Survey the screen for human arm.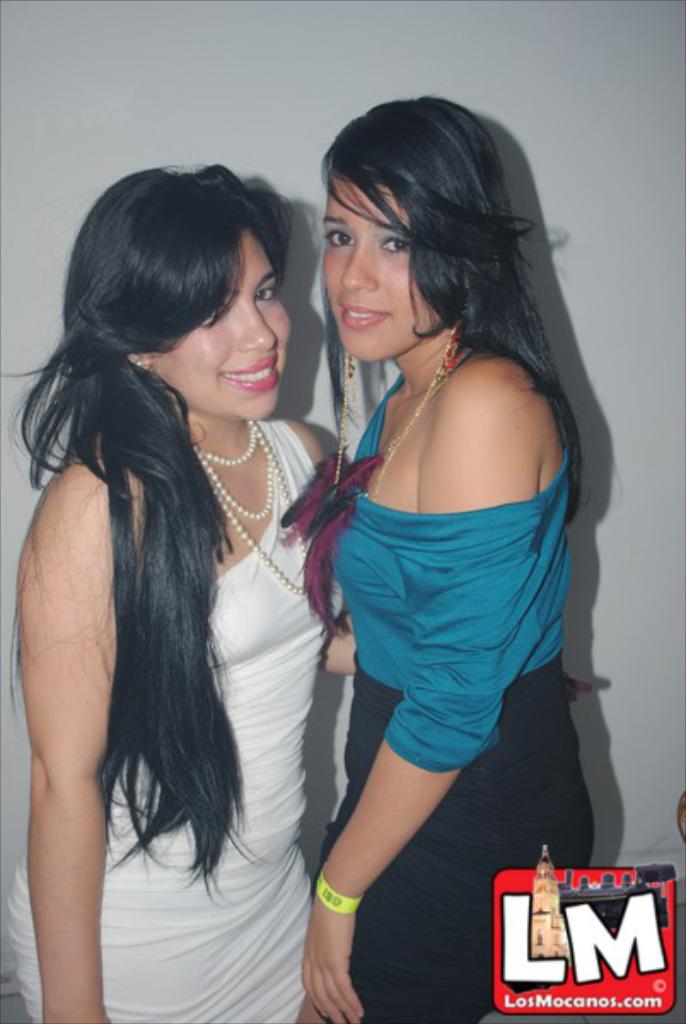
Survey found: l=300, t=355, r=546, b=1022.
